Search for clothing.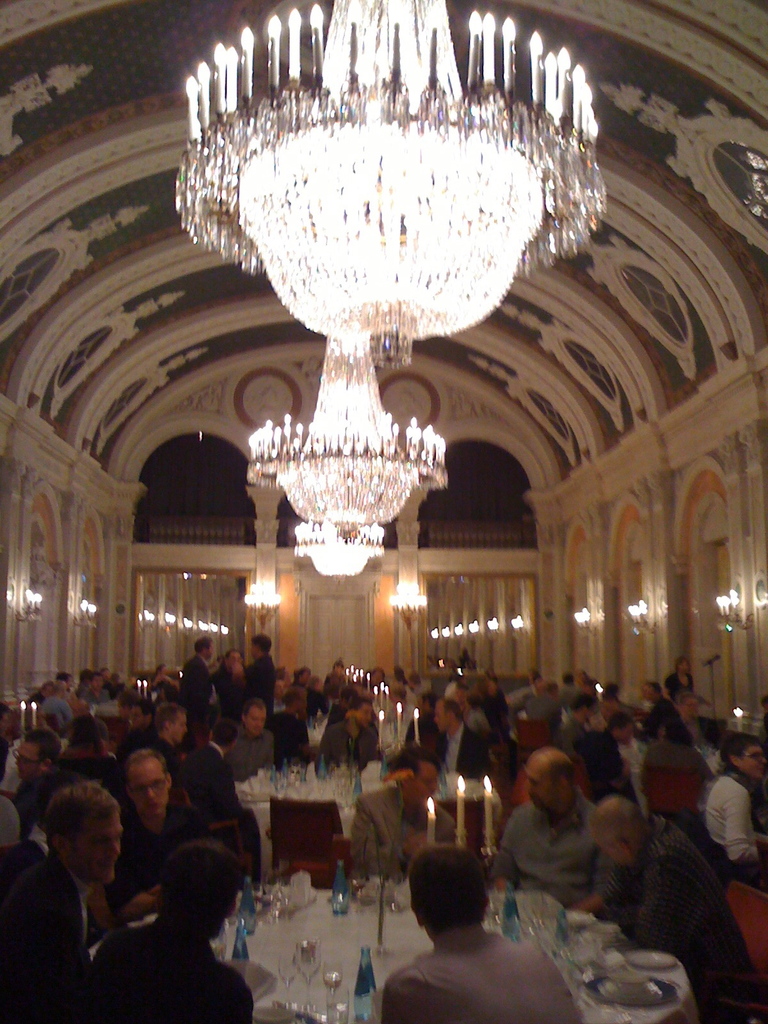
Found at {"x1": 708, "y1": 780, "x2": 767, "y2": 869}.
